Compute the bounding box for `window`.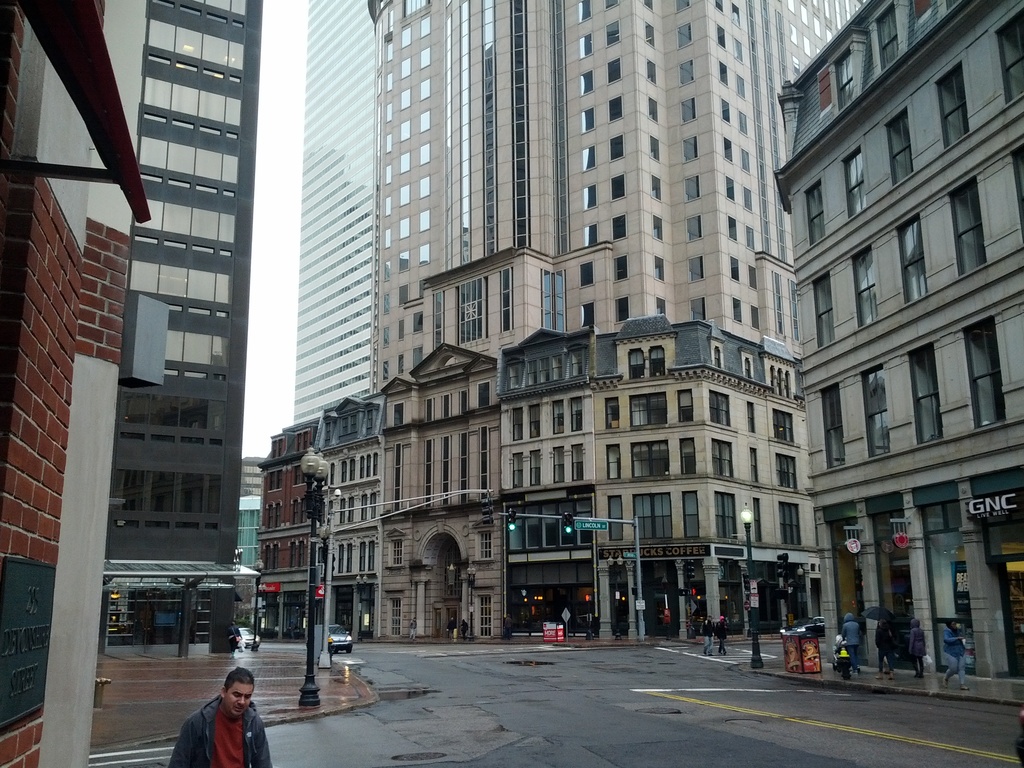
541:271:551:329.
